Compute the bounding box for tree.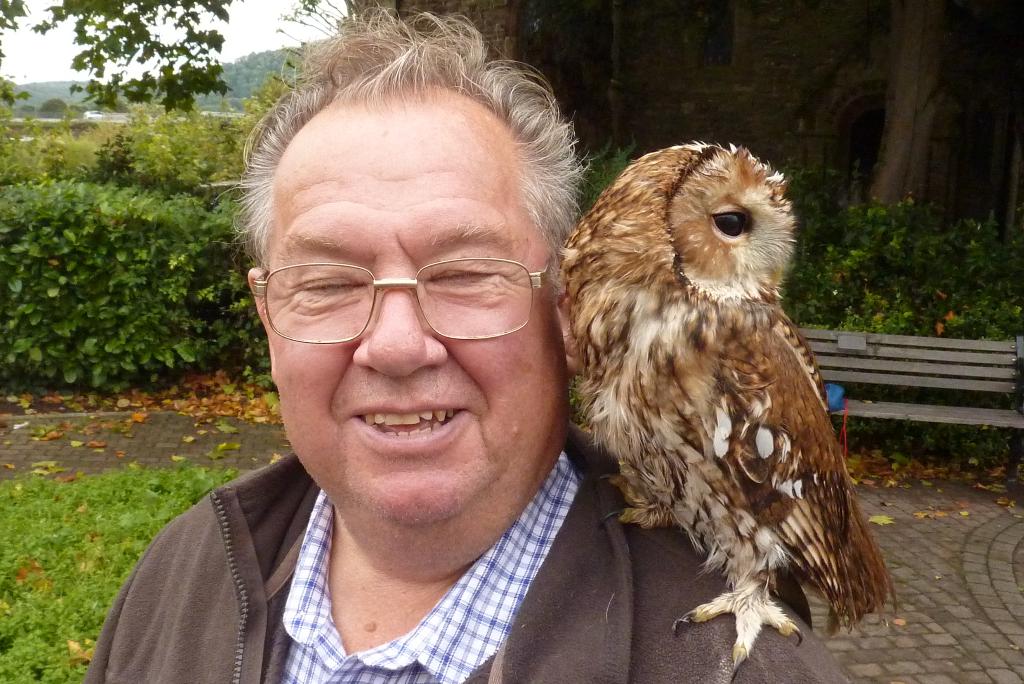
<region>37, 96, 70, 116</region>.
